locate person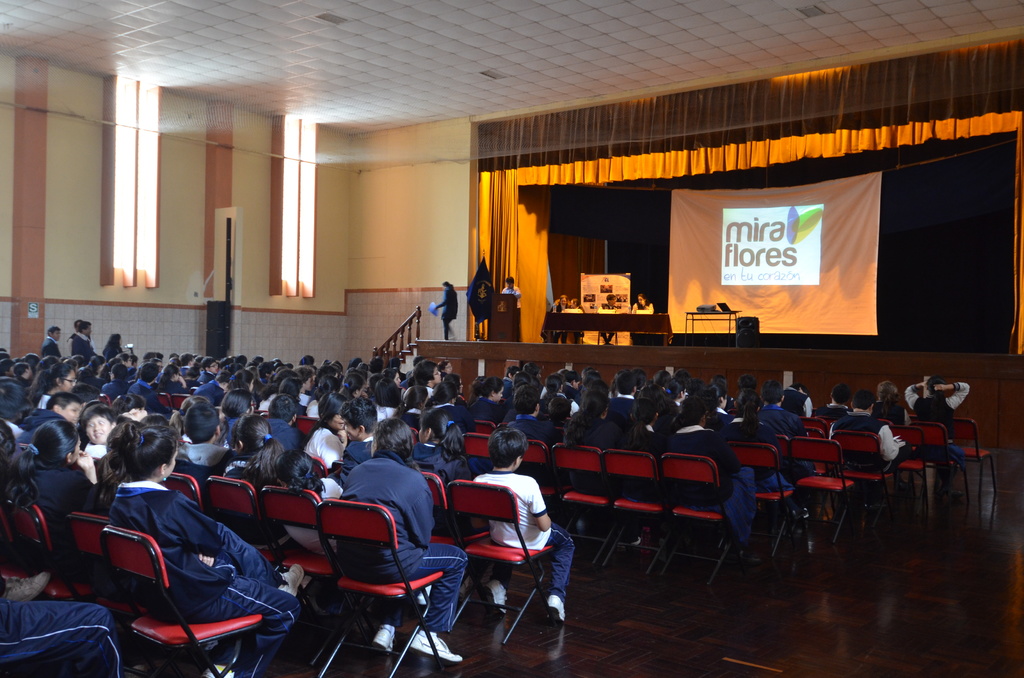
102,329,124,359
